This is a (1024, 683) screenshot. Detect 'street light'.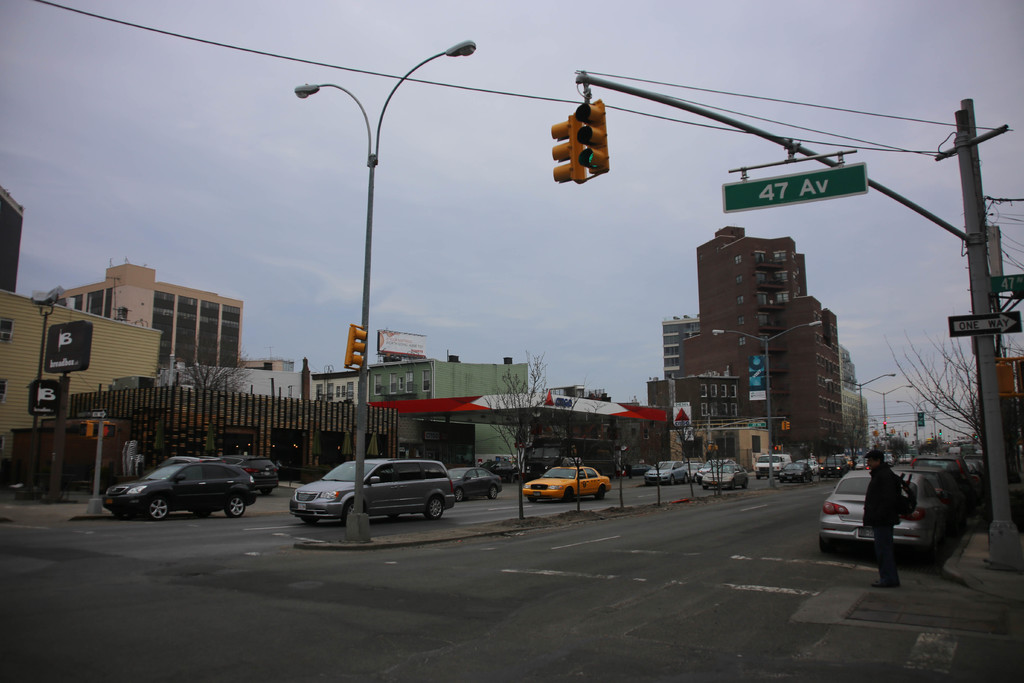
BBox(13, 285, 71, 498).
